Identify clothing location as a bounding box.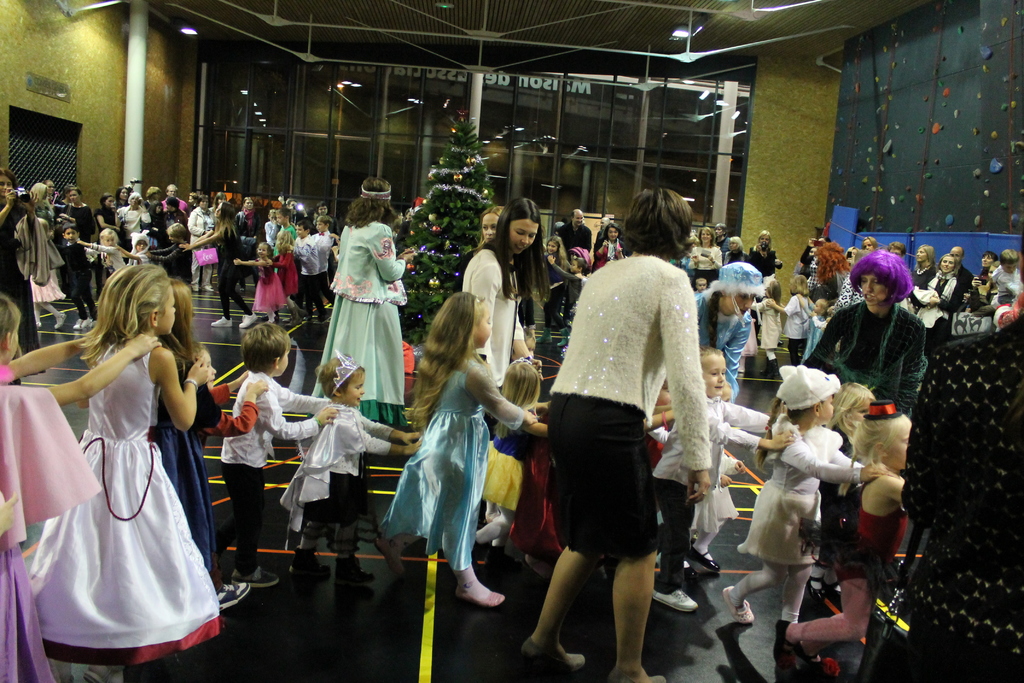
bbox=[218, 377, 323, 555].
